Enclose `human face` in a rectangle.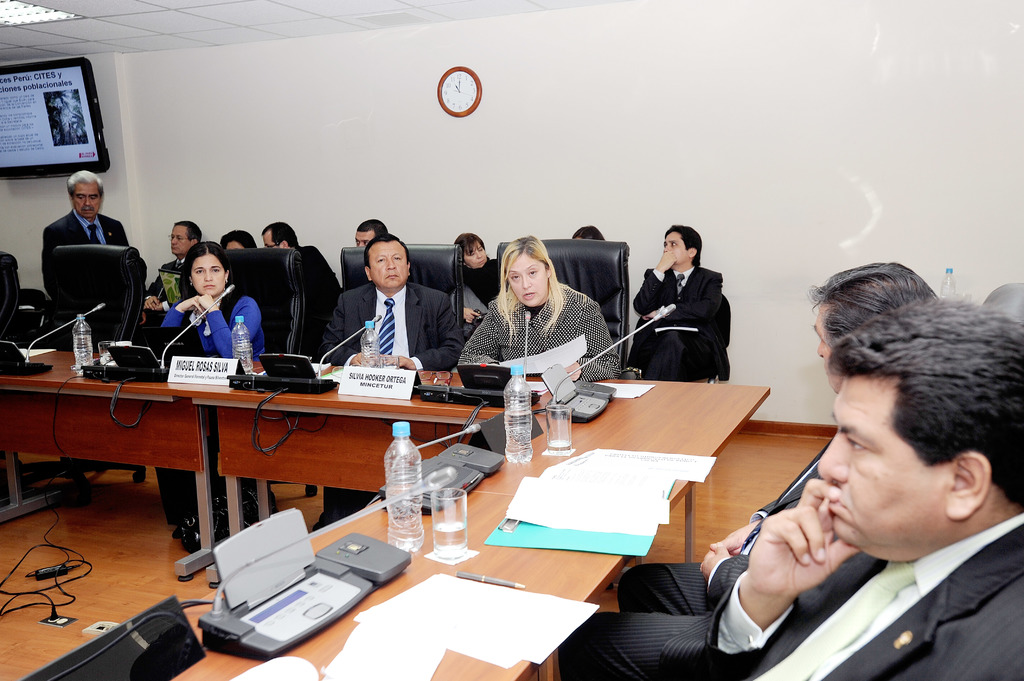
locate(815, 371, 947, 538).
